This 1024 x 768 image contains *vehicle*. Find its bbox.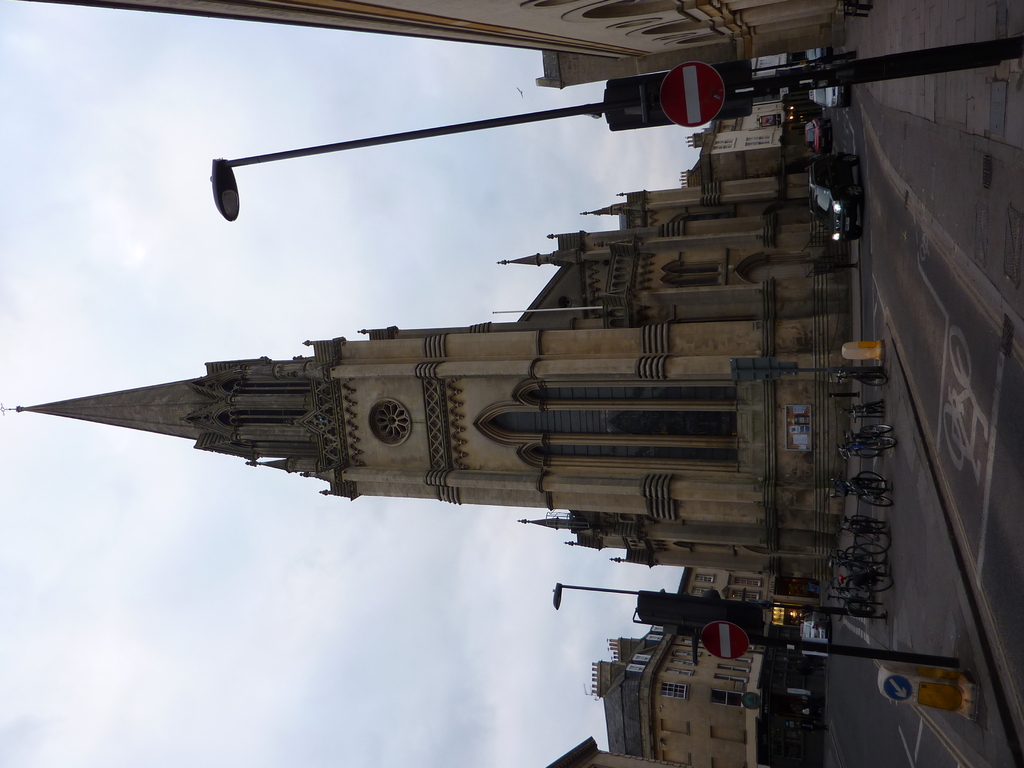
800:149:868:246.
